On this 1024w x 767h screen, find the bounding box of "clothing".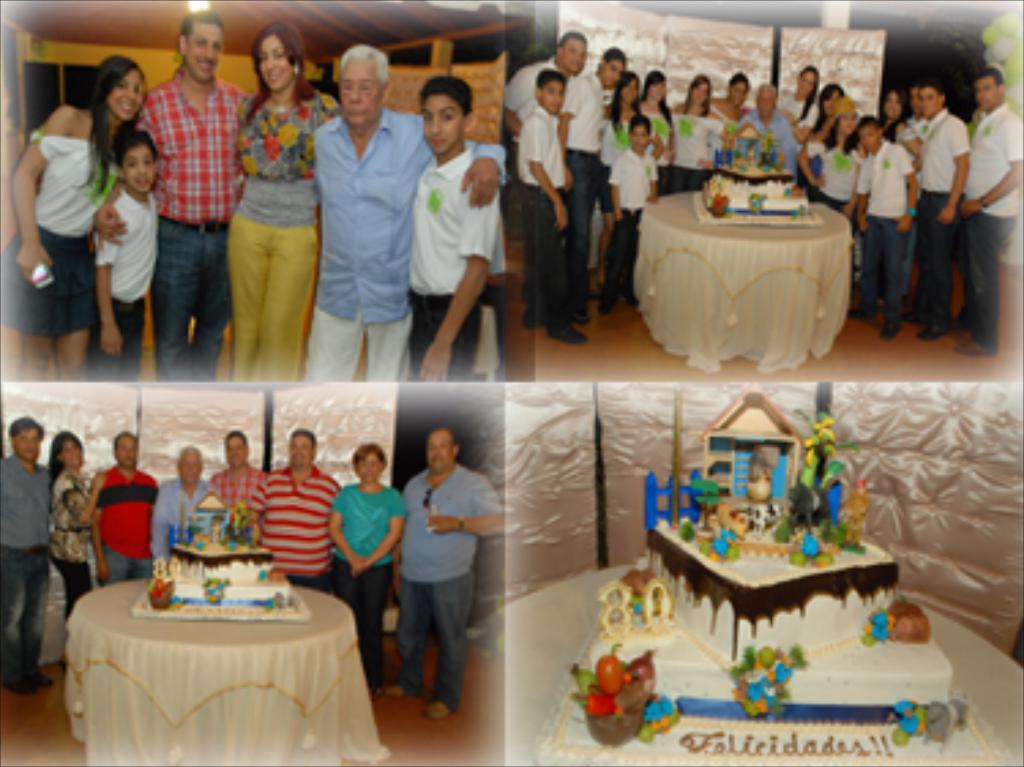
Bounding box: l=639, t=101, r=672, b=172.
